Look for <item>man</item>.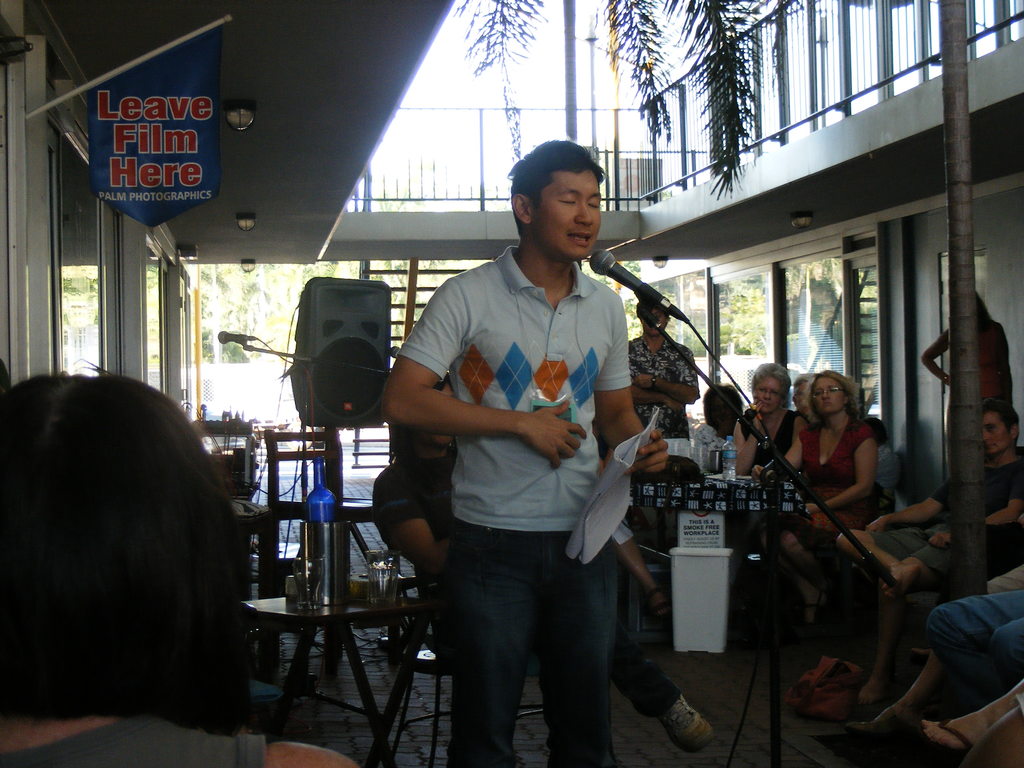
Found: select_region(632, 298, 695, 439).
